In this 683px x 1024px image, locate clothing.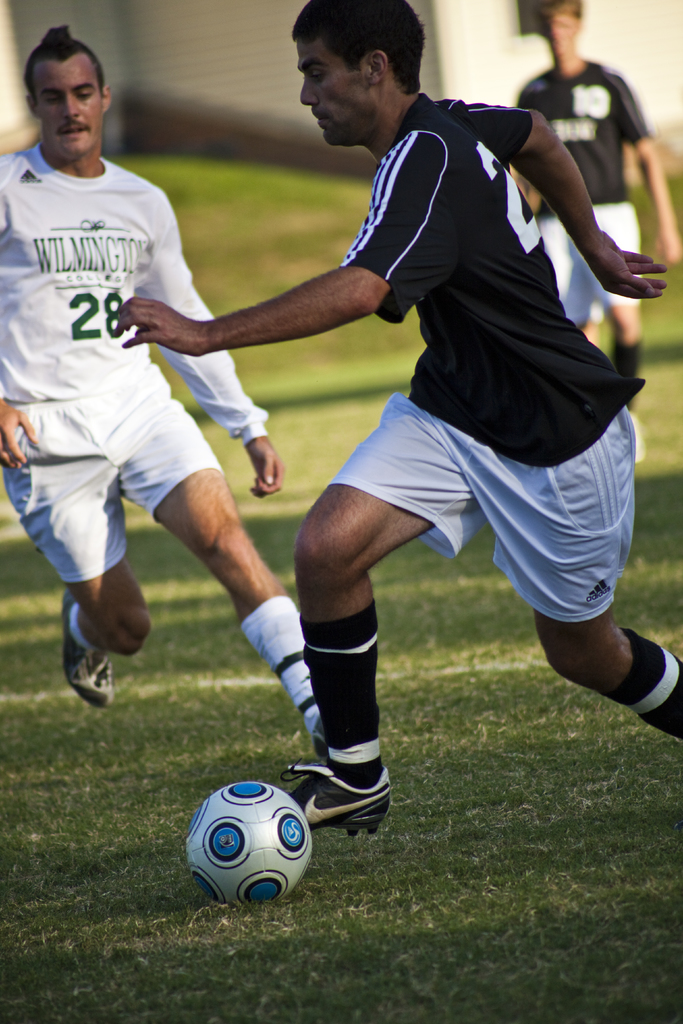
Bounding box: x1=276 y1=54 x2=623 y2=646.
